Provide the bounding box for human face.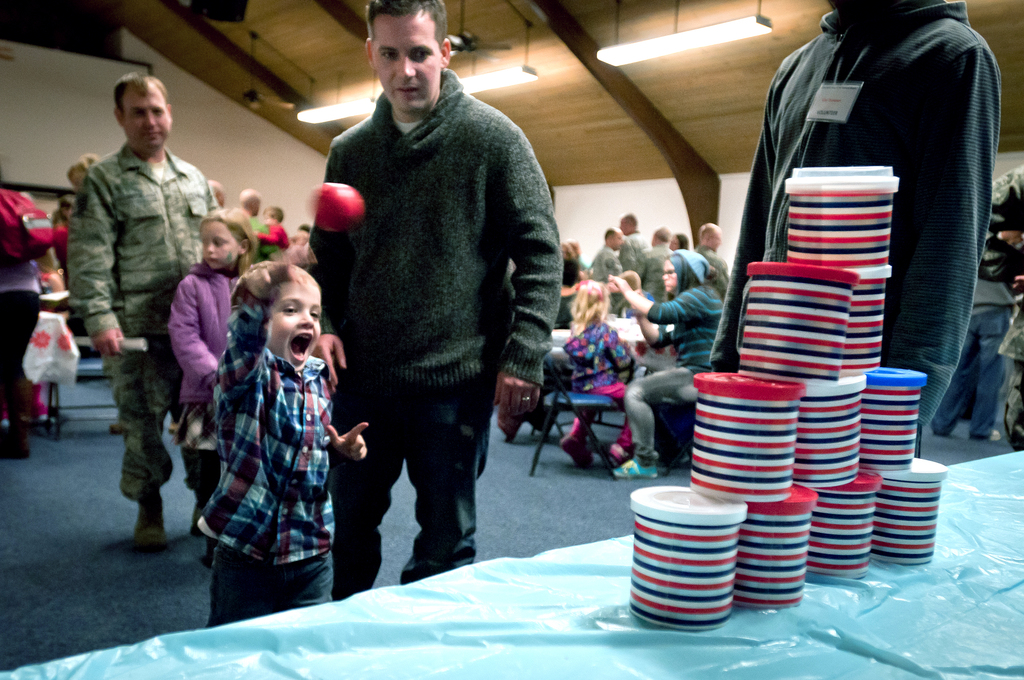
{"x1": 268, "y1": 280, "x2": 325, "y2": 370}.
